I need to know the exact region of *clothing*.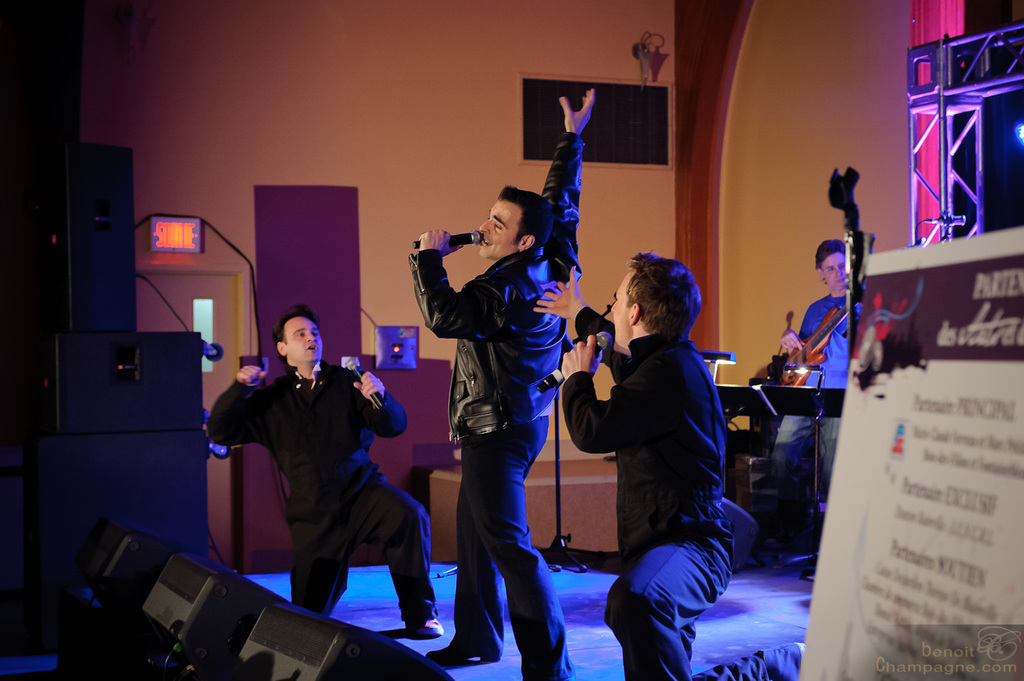
Region: (776, 409, 847, 510).
